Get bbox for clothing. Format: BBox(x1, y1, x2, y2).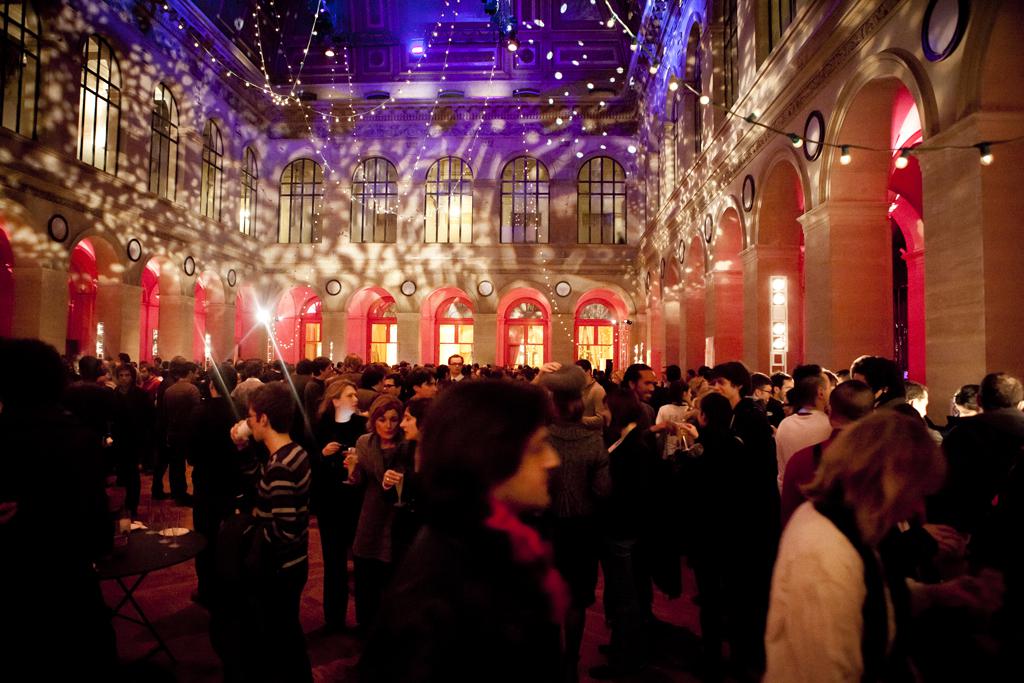
BBox(0, 429, 103, 682).
